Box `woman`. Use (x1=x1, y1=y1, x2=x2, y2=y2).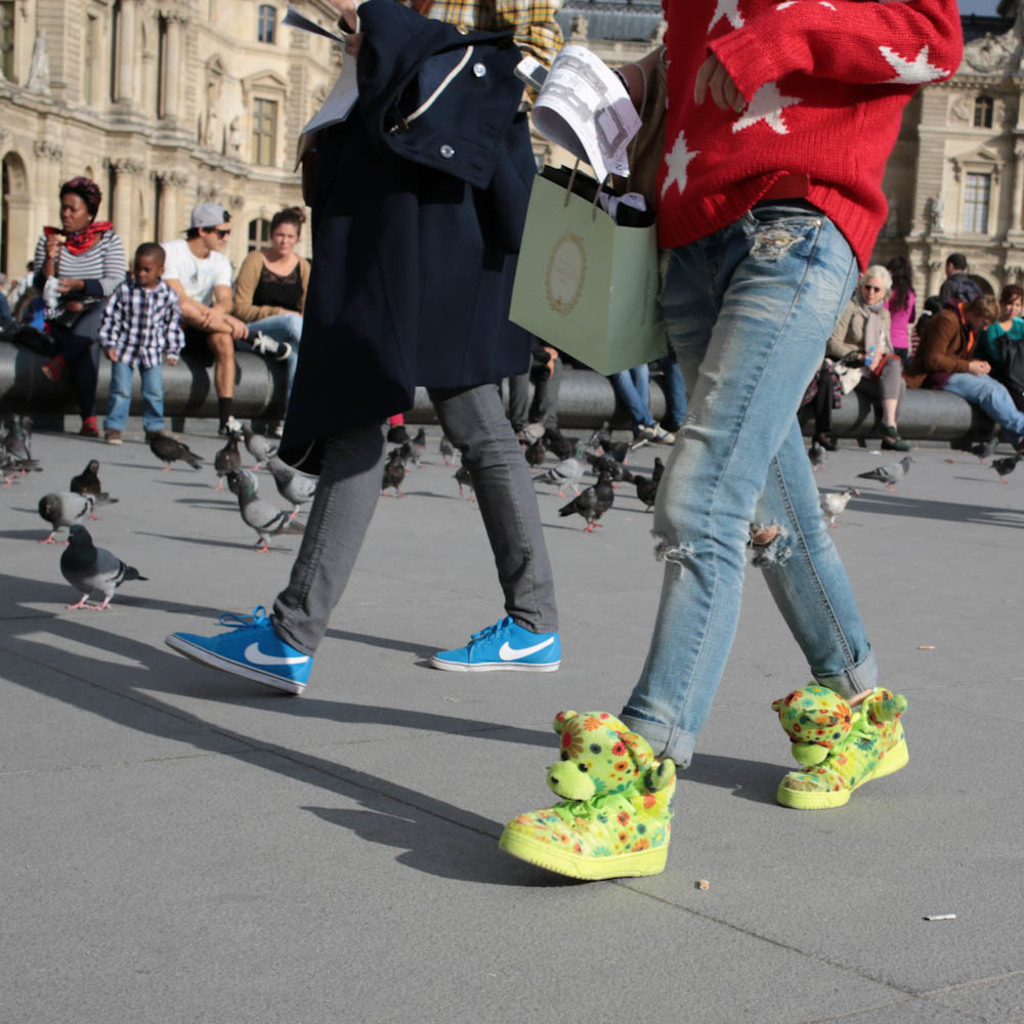
(x1=980, y1=286, x2=1023, y2=411).
